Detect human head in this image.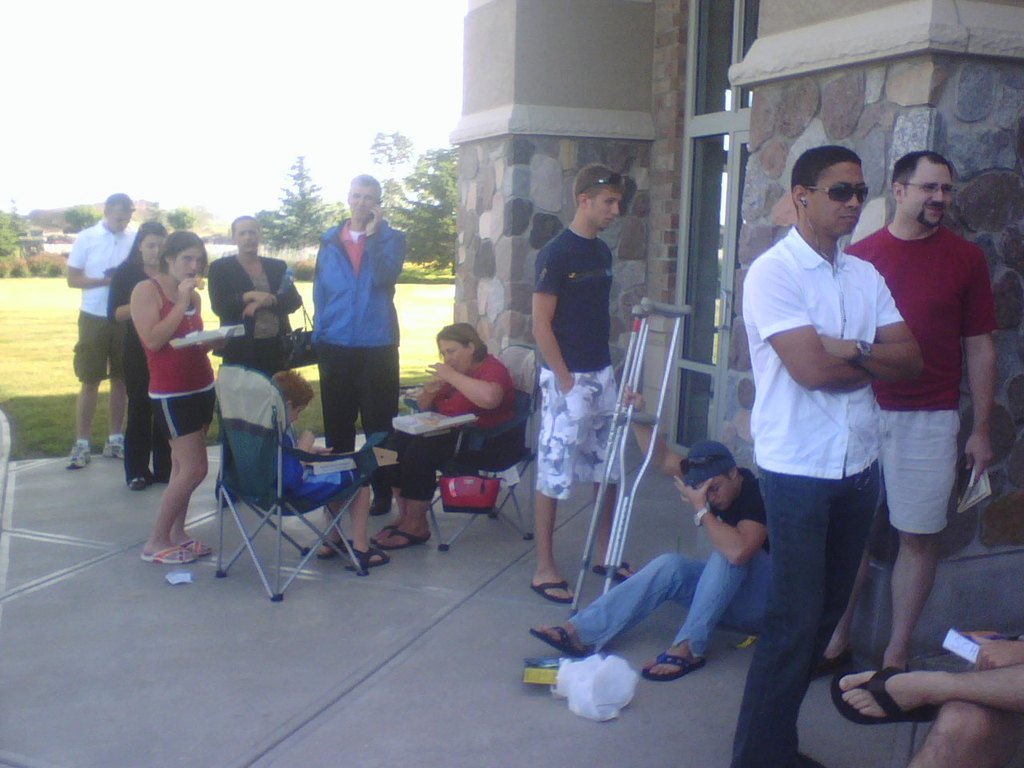
Detection: 131 221 171 265.
